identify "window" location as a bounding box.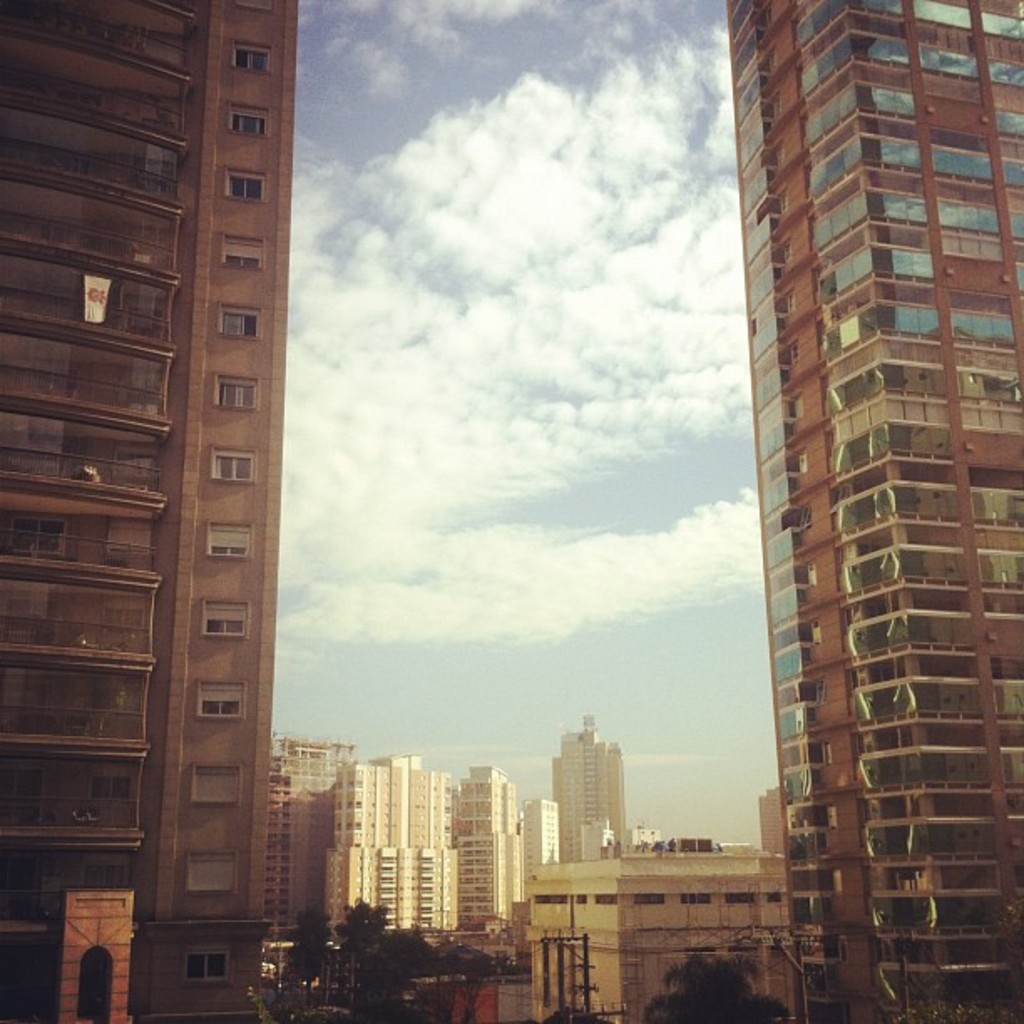
[223, 228, 264, 268].
